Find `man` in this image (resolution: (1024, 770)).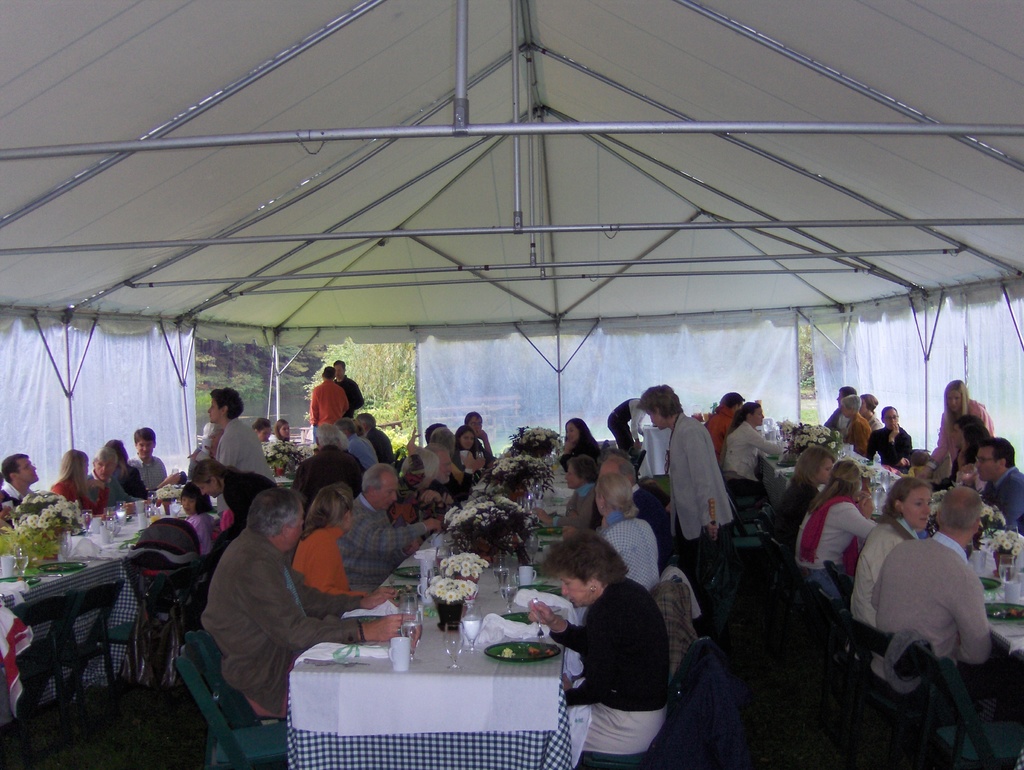
(125,428,183,492).
